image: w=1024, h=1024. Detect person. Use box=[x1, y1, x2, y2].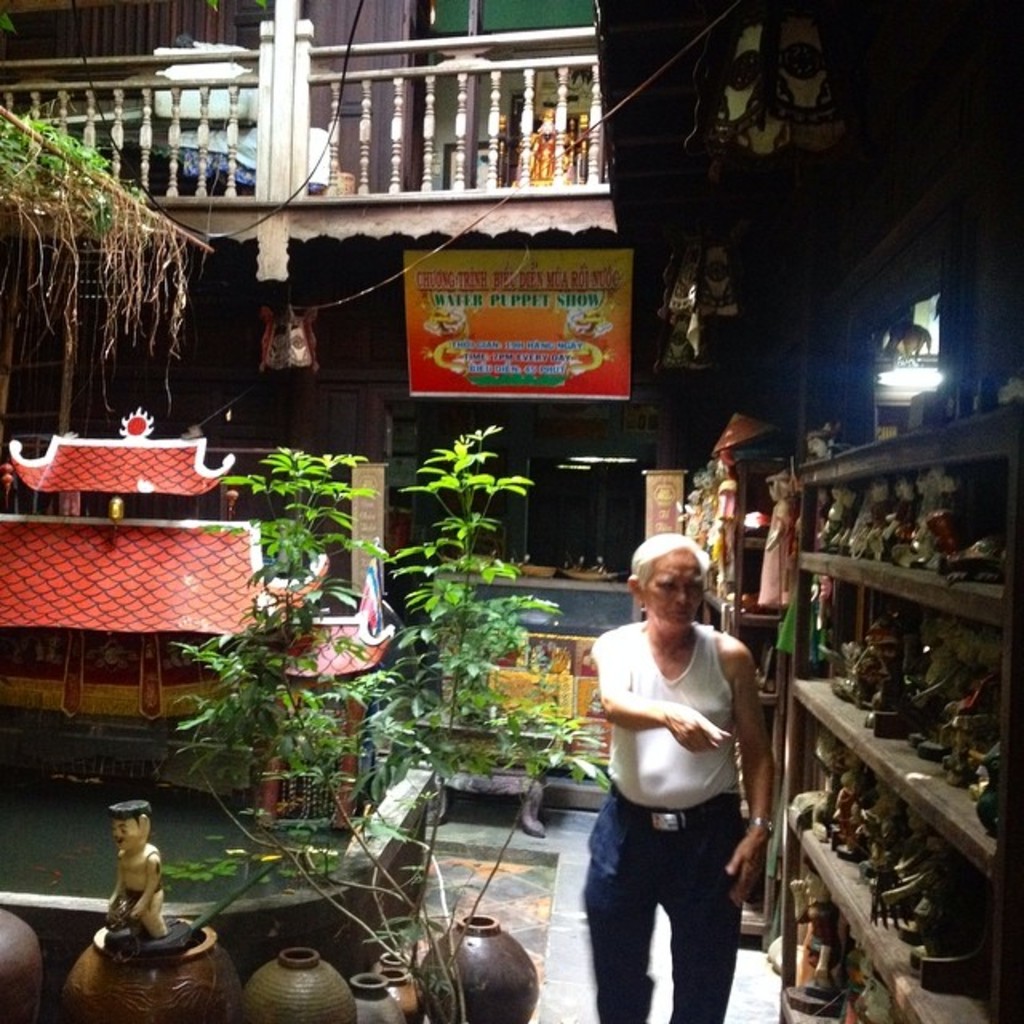
box=[99, 789, 178, 944].
